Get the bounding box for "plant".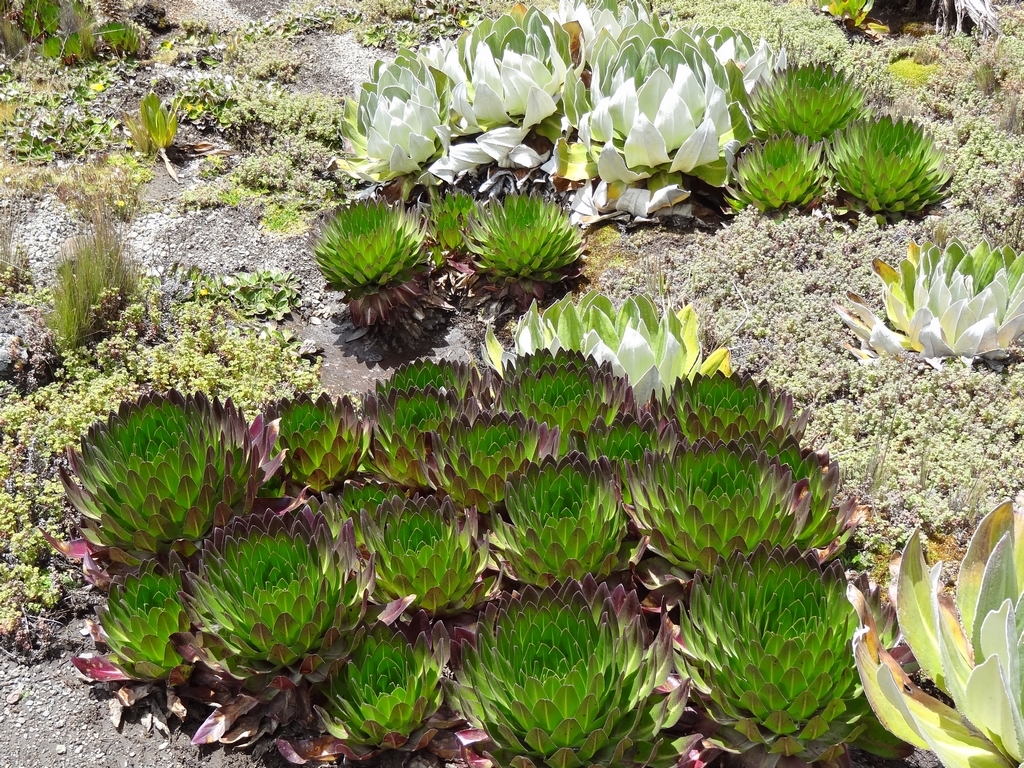
x1=849 y1=488 x2=1023 y2=764.
